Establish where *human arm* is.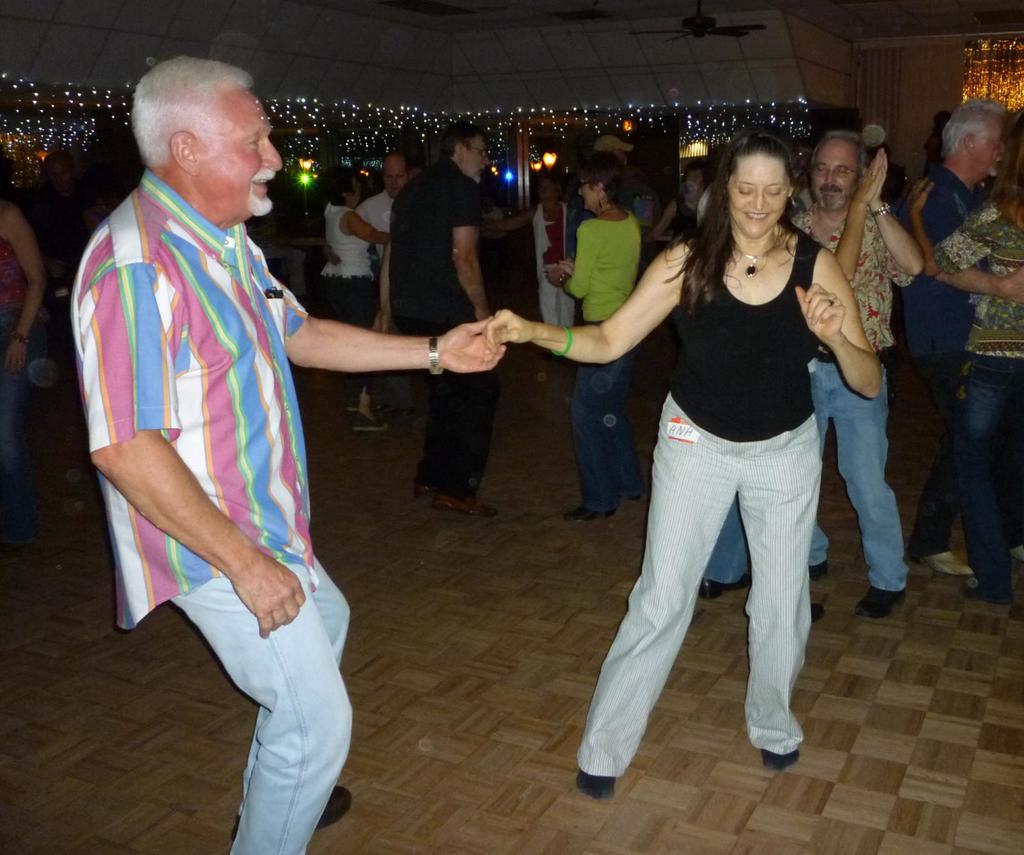
Established at region(0, 196, 48, 369).
